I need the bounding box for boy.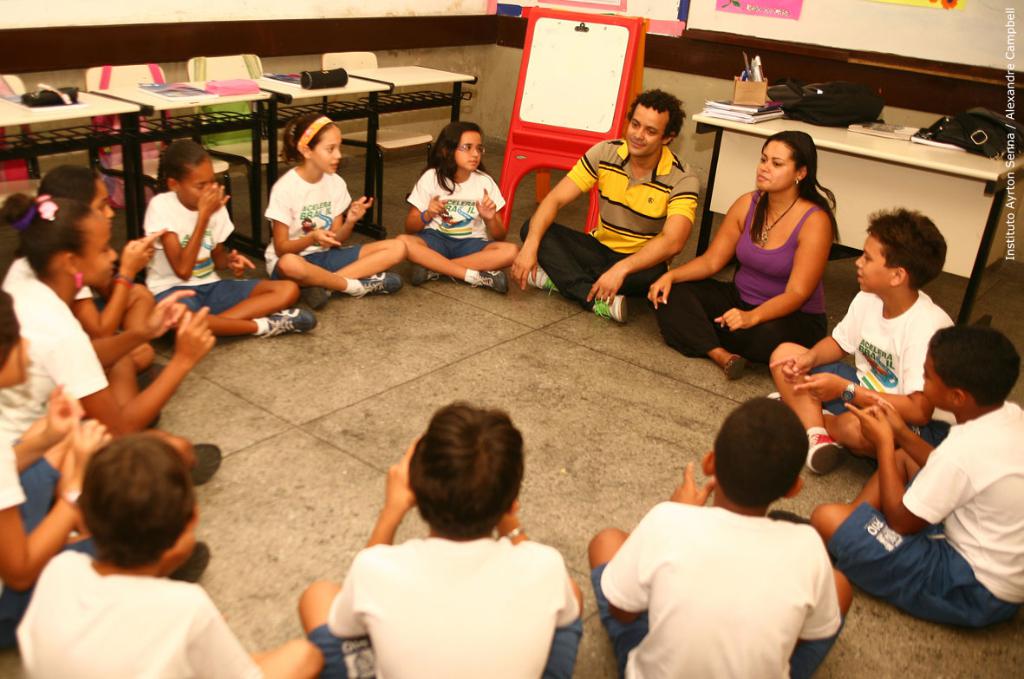
Here it is: [809, 325, 1023, 625].
